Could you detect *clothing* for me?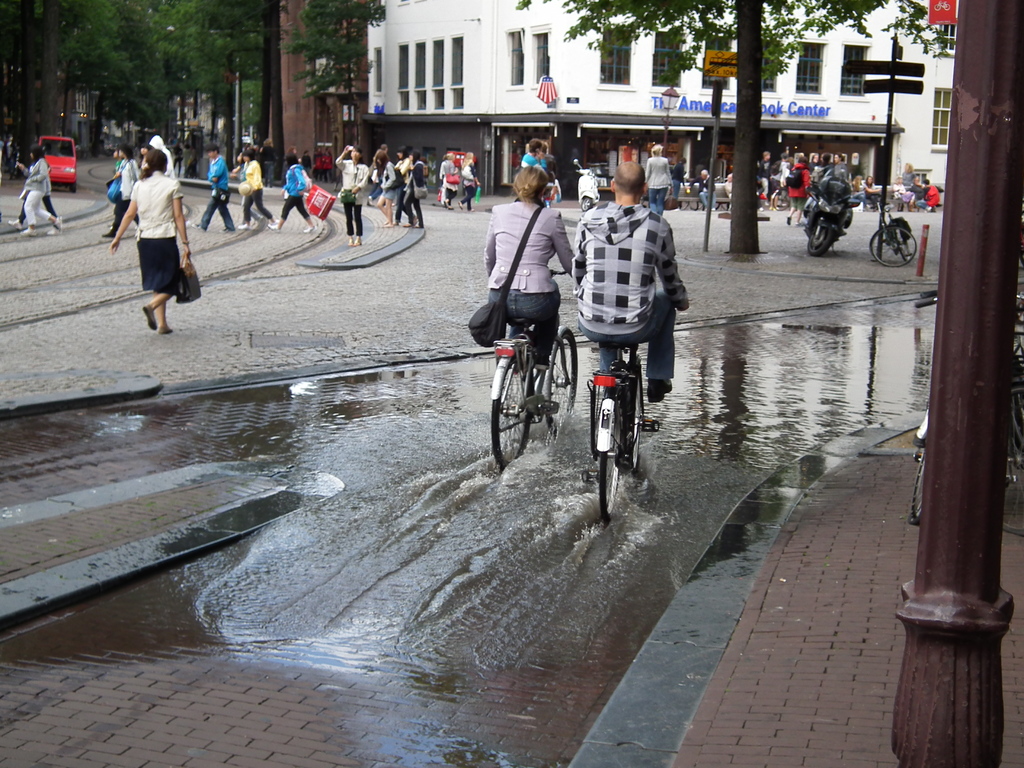
Detection result: bbox(773, 155, 790, 186).
